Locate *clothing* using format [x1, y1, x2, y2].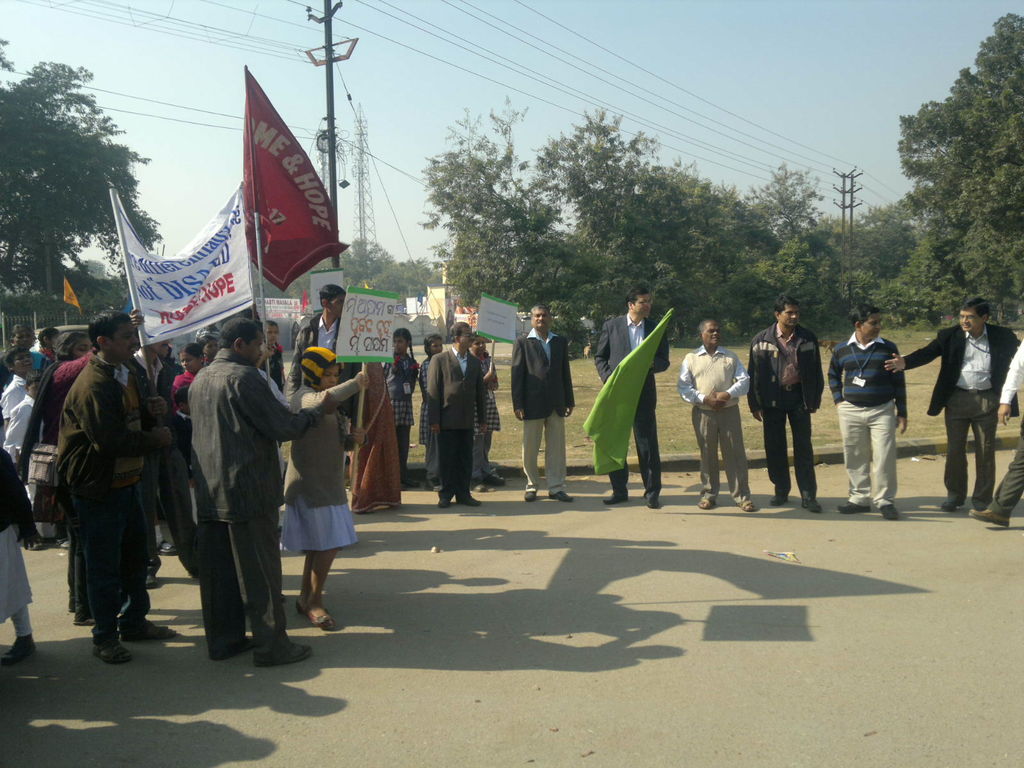
[162, 330, 317, 641].
